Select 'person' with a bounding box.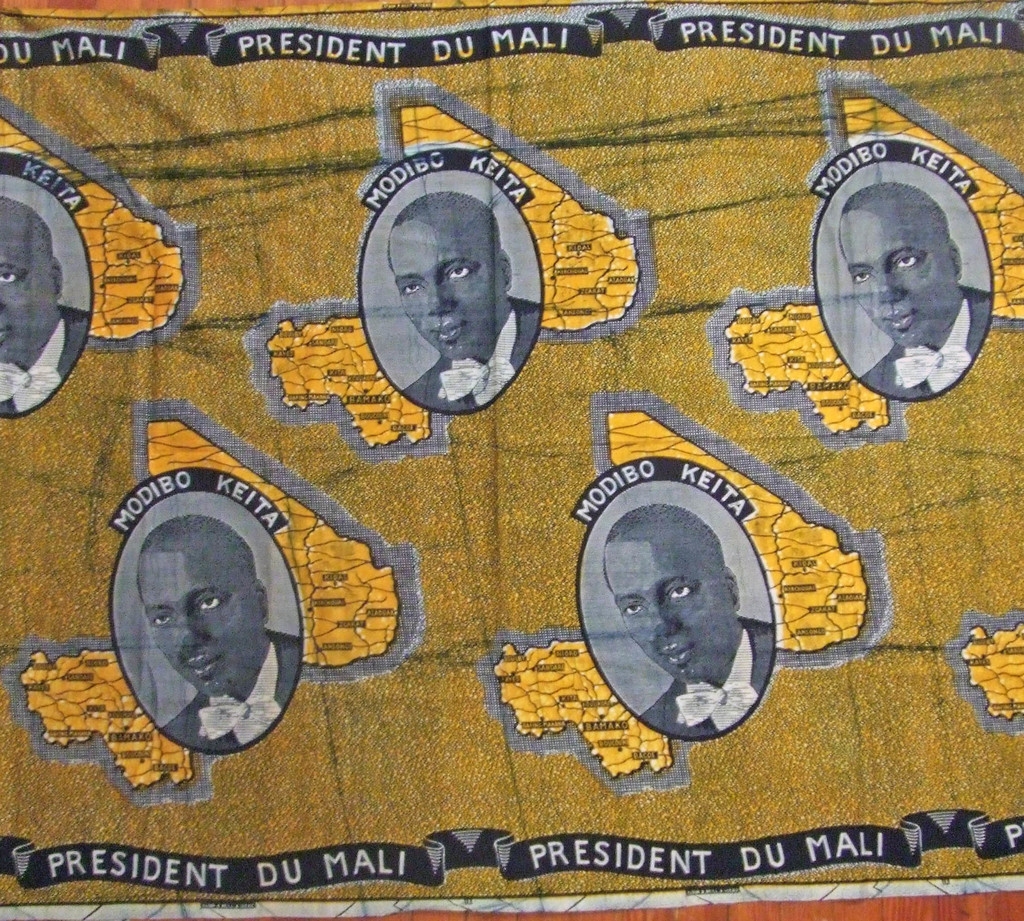
box=[138, 516, 307, 753].
